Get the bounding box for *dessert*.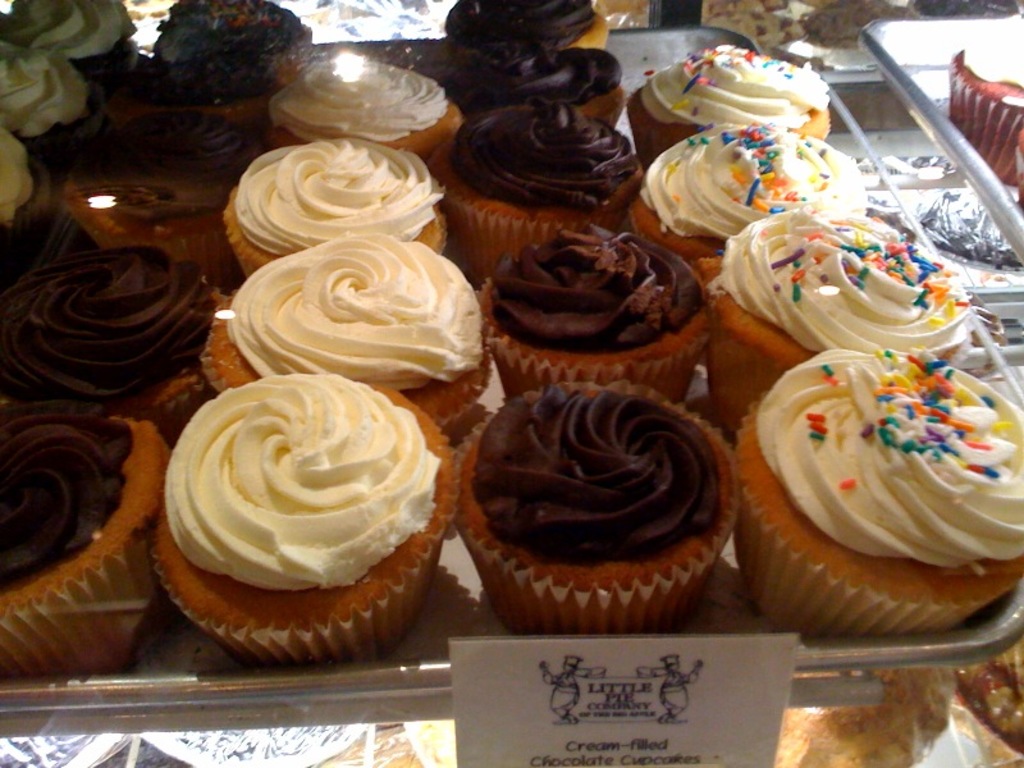
Rect(952, 27, 1023, 187).
